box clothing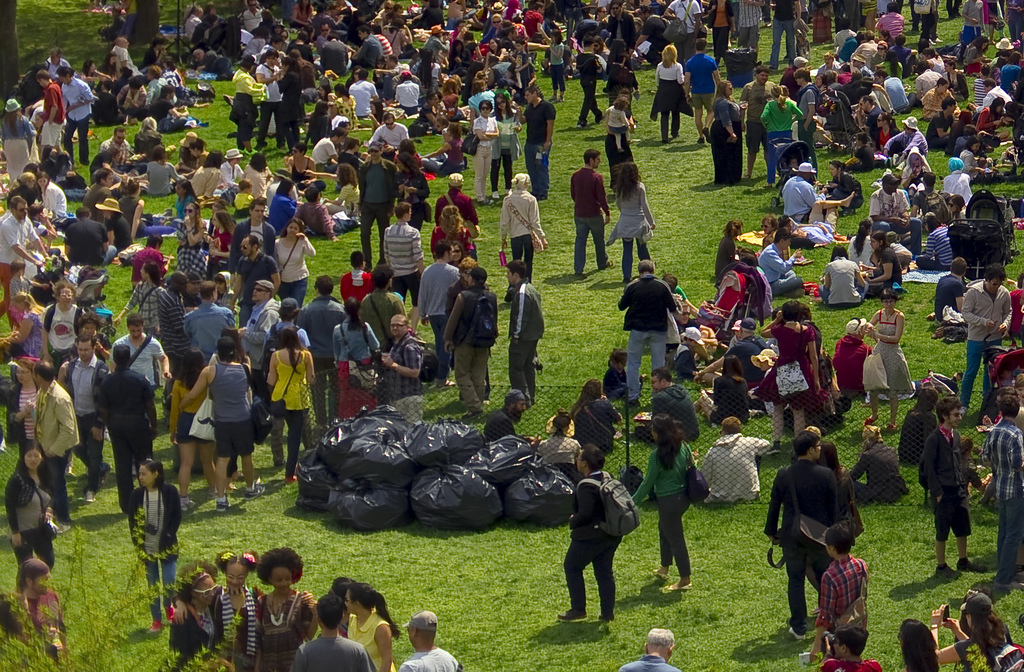
(x1=776, y1=434, x2=864, y2=613)
